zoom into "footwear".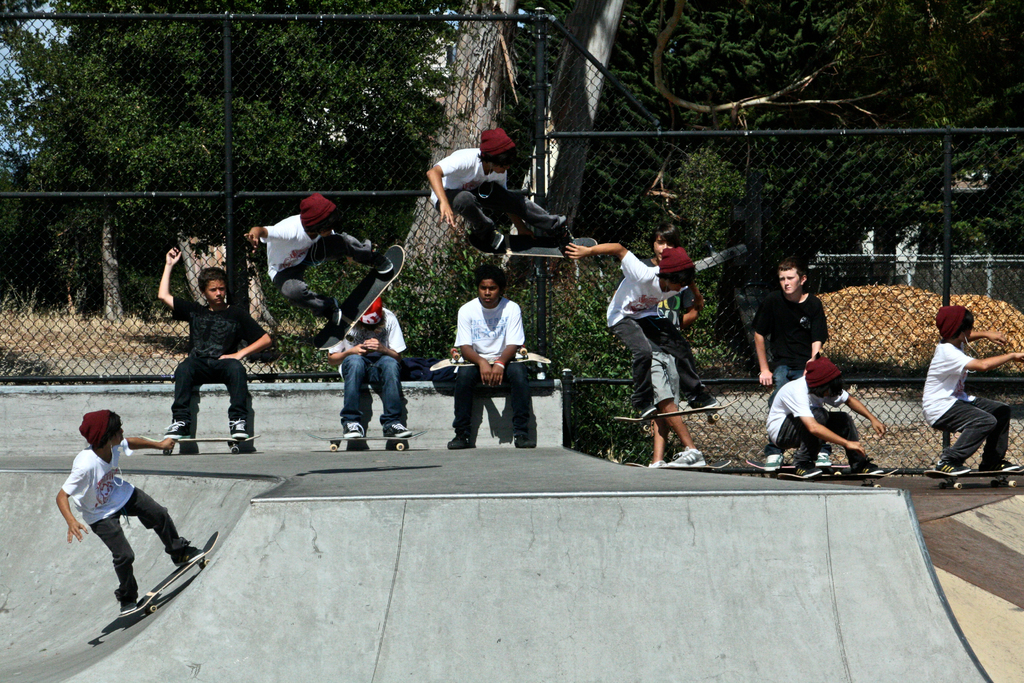
Zoom target: crop(934, 458, 971, 474).
